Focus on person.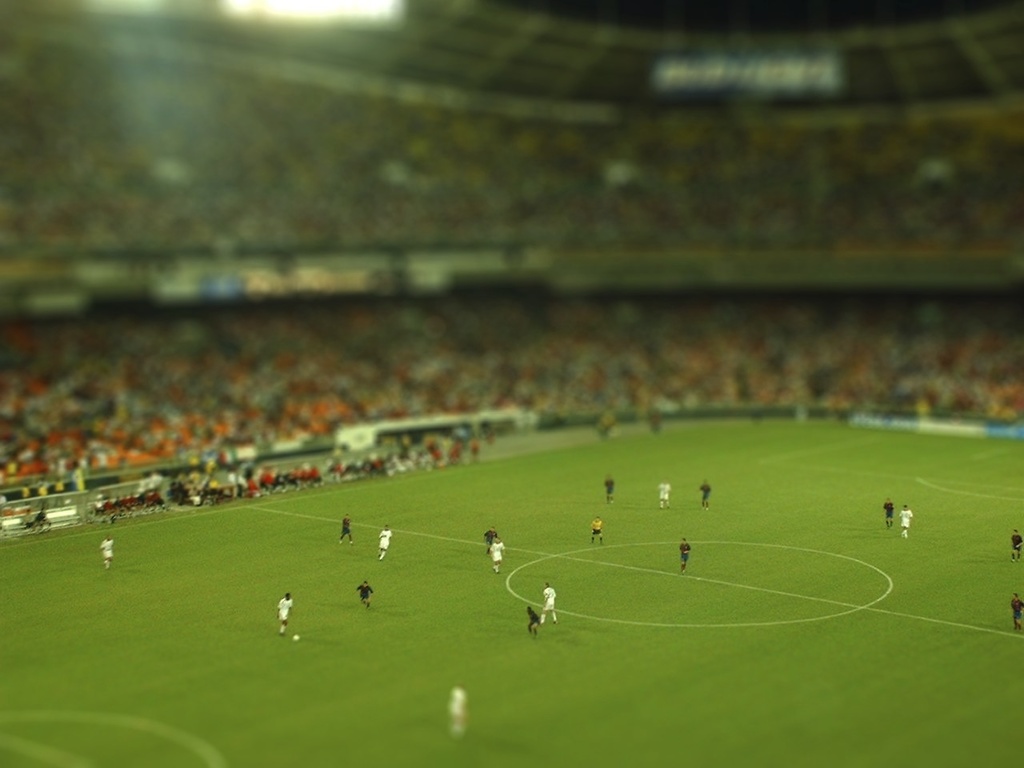
Focused at detection(276, 590, 294, 636).
